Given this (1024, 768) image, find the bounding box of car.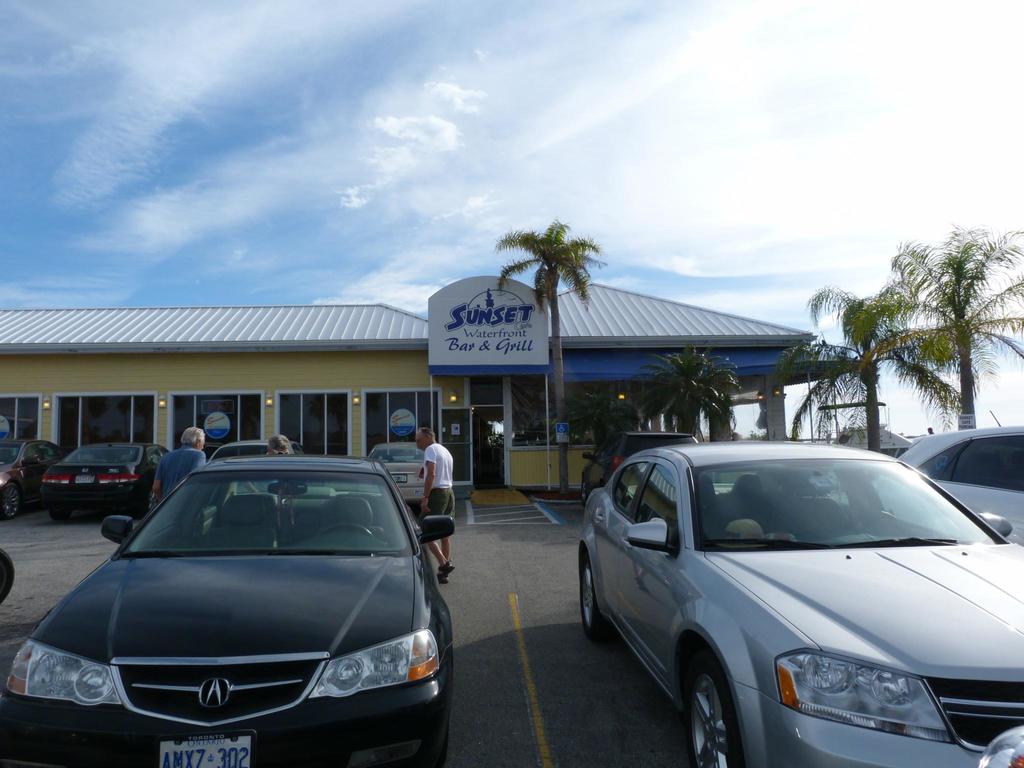
{"x1": 895, "y1": 410, "x2": 1023, "y2": 540}.
